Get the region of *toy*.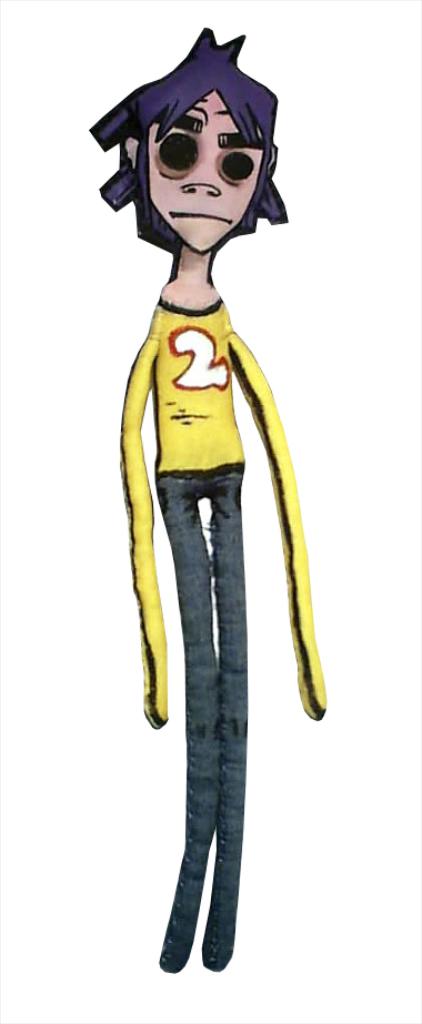
left=87, top=16, right=331, bottom=979.
